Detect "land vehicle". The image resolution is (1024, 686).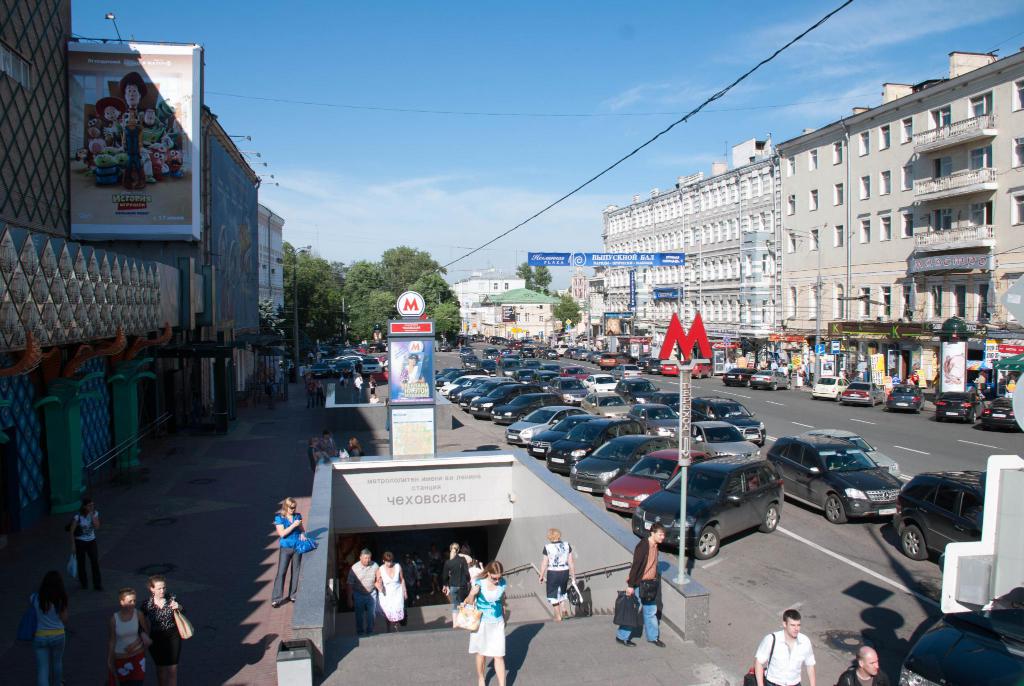
x1=897 y1=610 x2=1023 y2=685.
